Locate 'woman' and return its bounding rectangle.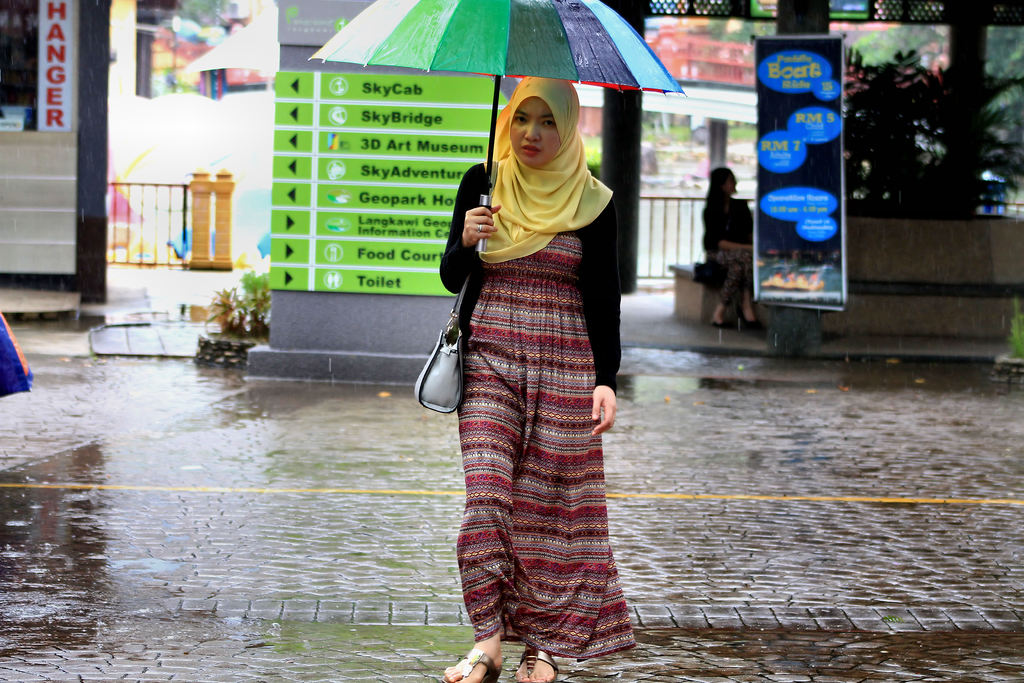
x1=437 y1=87 x2=639 y2=674.
